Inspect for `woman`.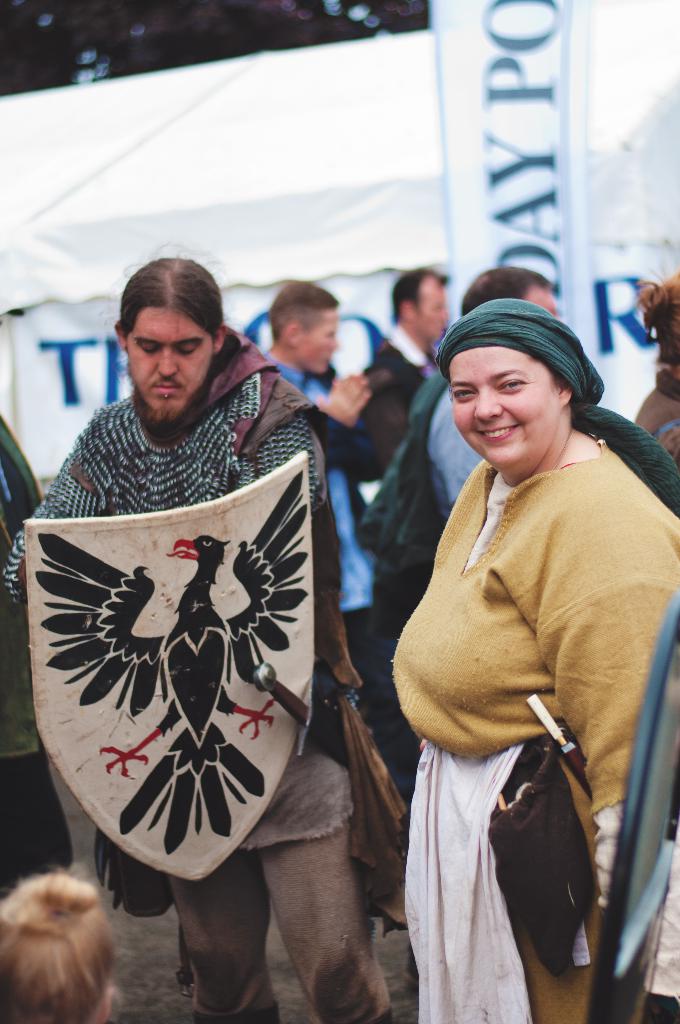
Inspection: {"x1": 355, "y1": 269, "x2": 656, "y2": 1023}.
